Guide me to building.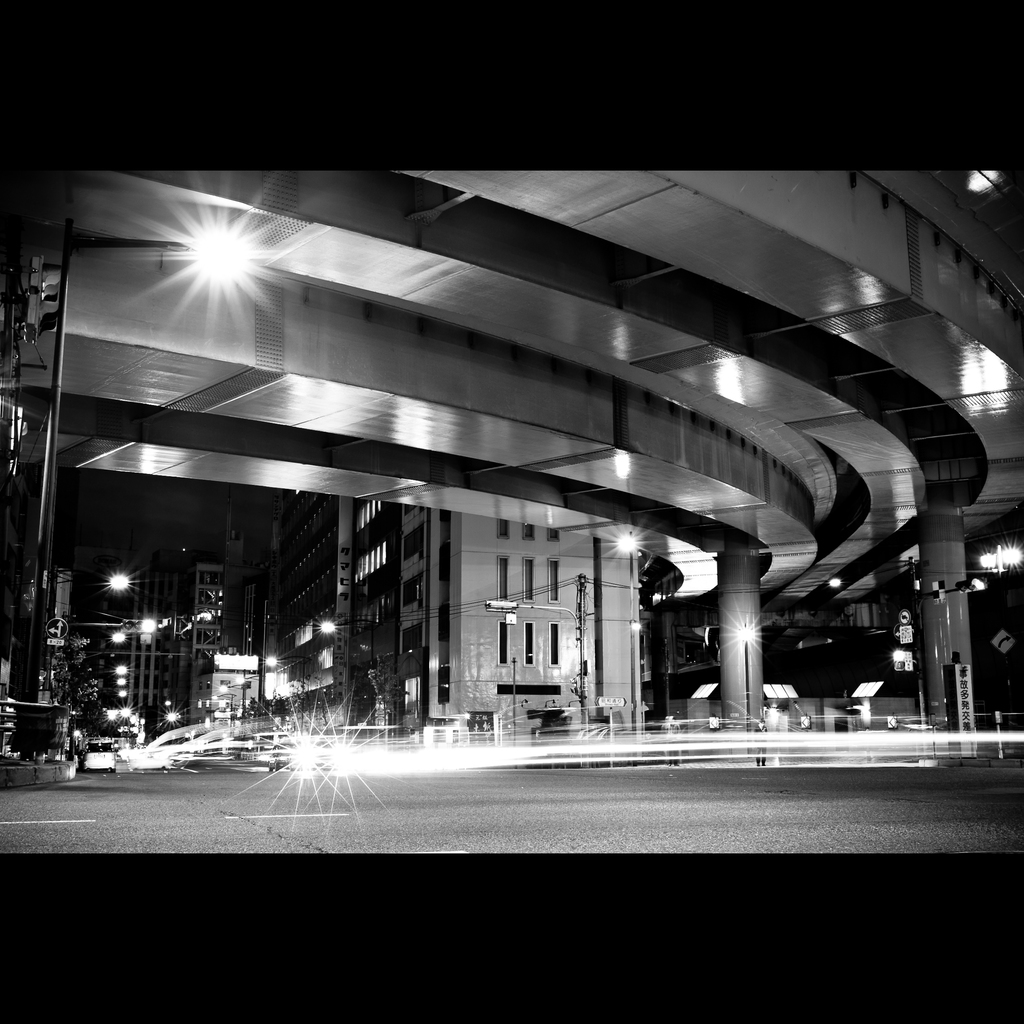
Guidance: bbox=(42, 490, 636, 723).
